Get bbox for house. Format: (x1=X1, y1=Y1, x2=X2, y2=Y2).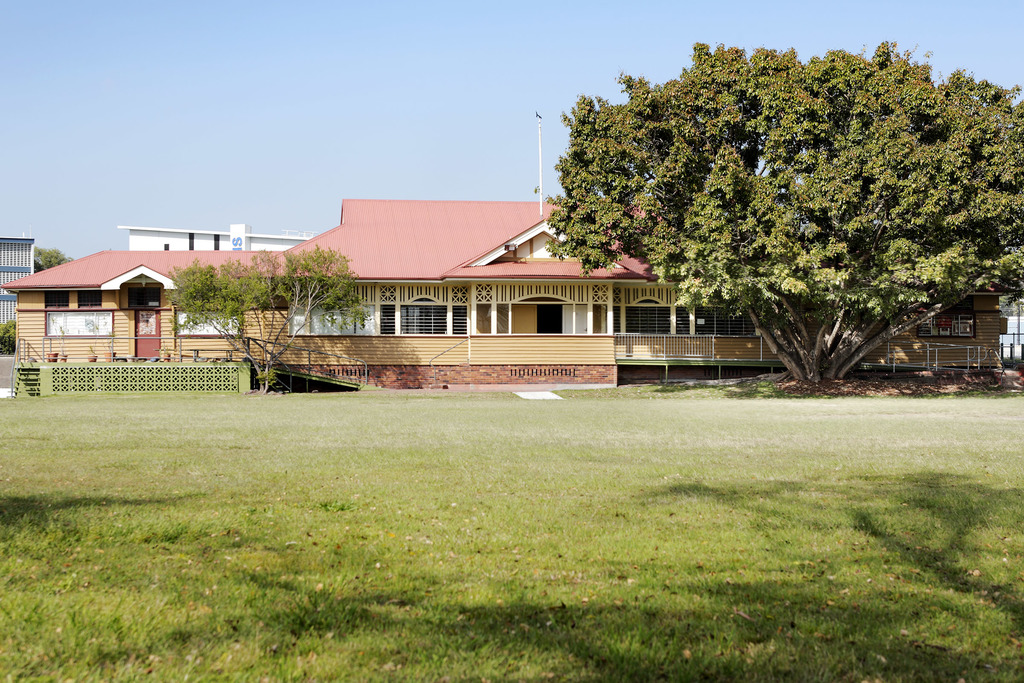
(x1=116, y1=220, x2=322, y2=252).
